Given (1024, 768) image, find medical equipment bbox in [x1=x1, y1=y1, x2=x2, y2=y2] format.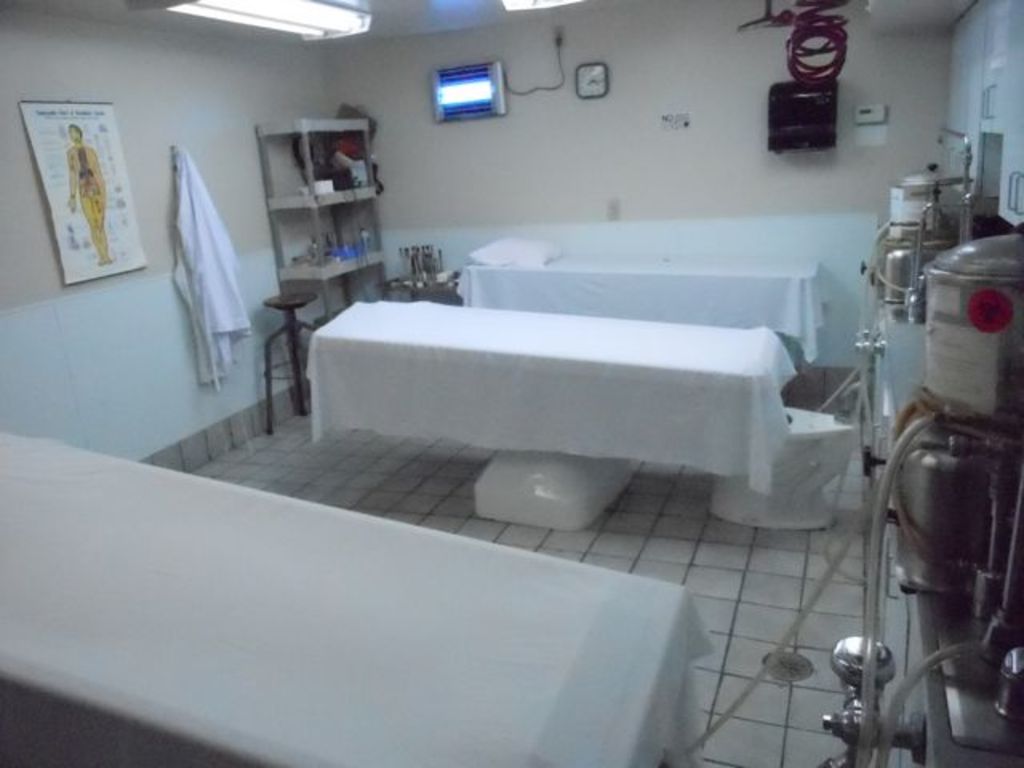
[x1=454, y1=229, x2=826, y2=368].
